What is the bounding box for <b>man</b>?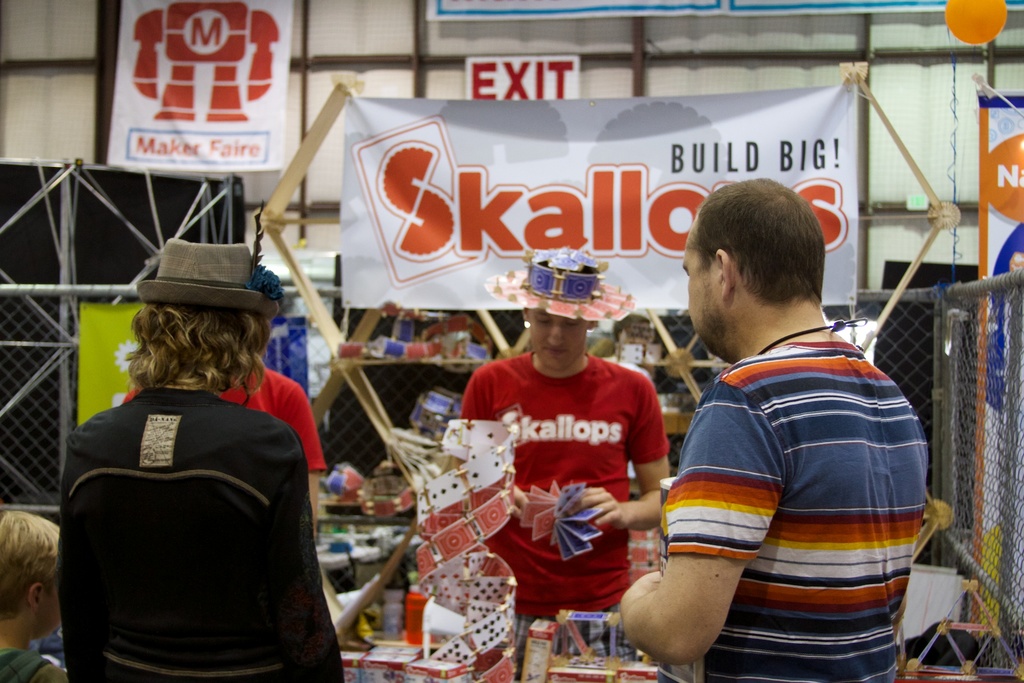
(x1=458, y1=248, x2=675, y2=664).
